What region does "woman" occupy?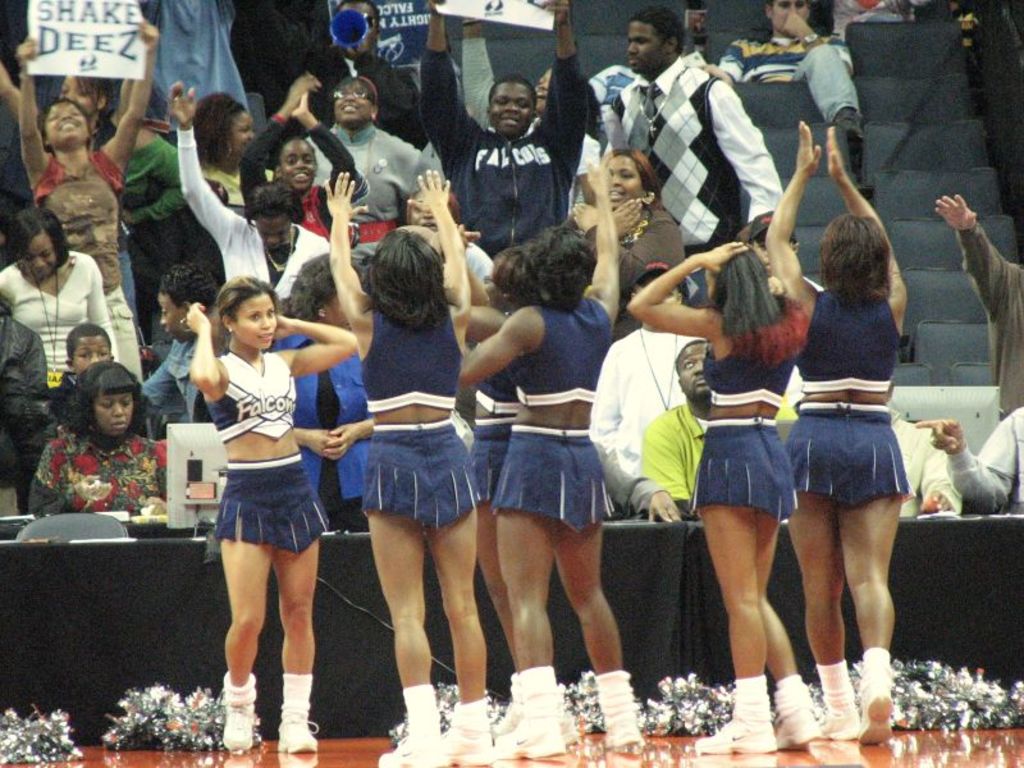
<box>462,156,640,759</box>.
